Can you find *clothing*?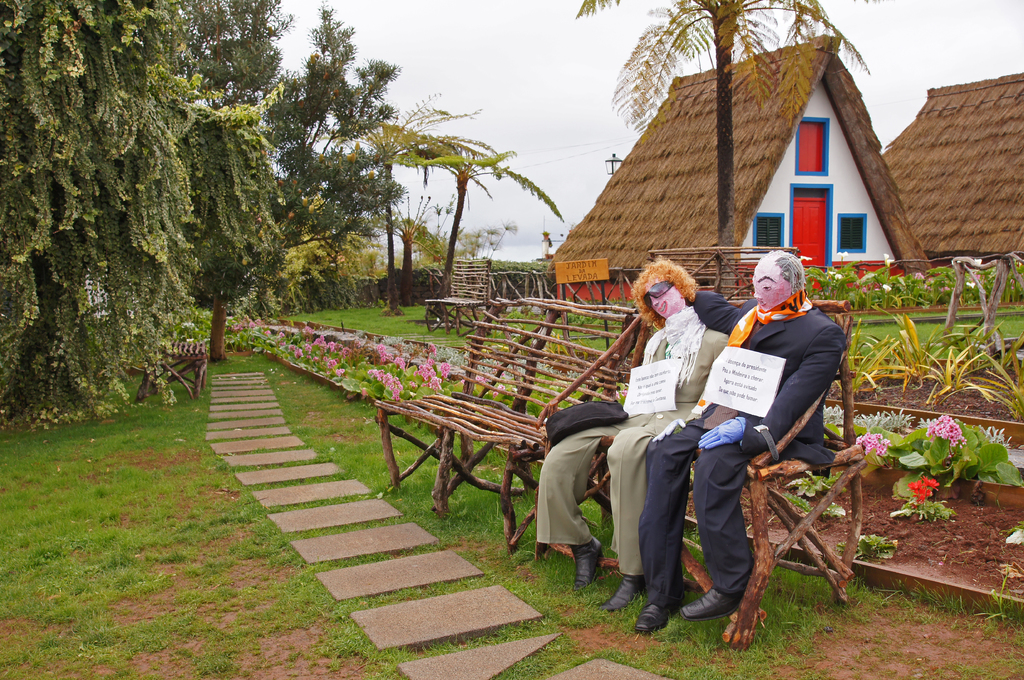
Yes, bounding box: {"left": 668, "top": 288, "right": 840, "bottom": 610}.
